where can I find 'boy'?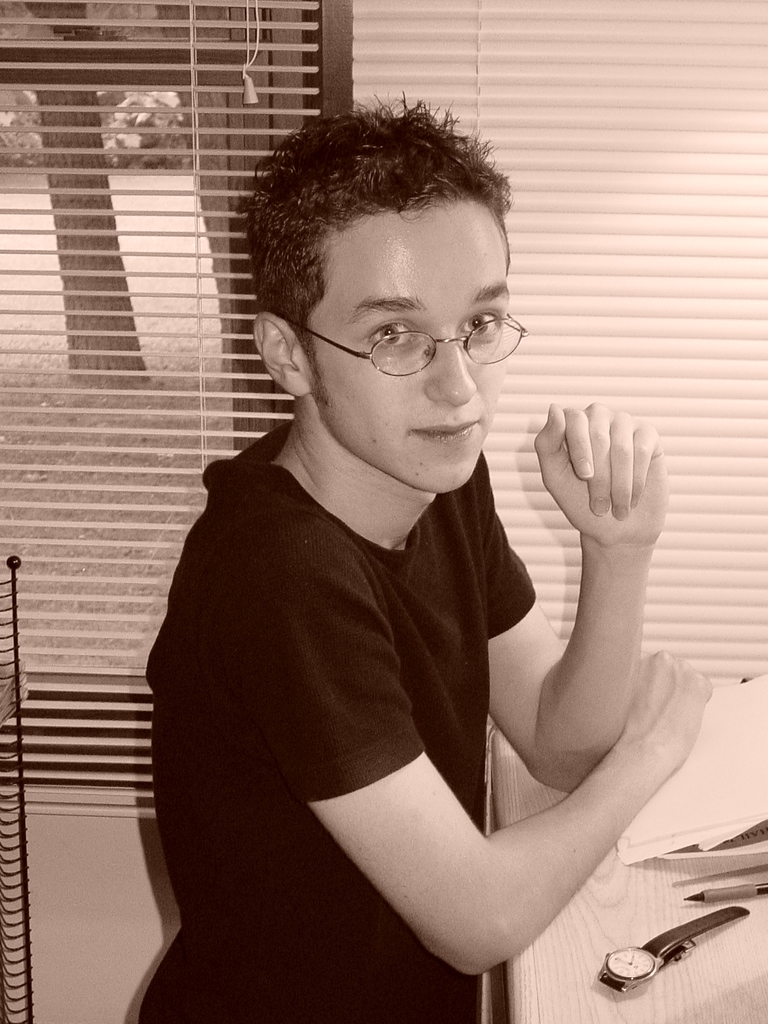
You can find it at 136:72:681:995.
